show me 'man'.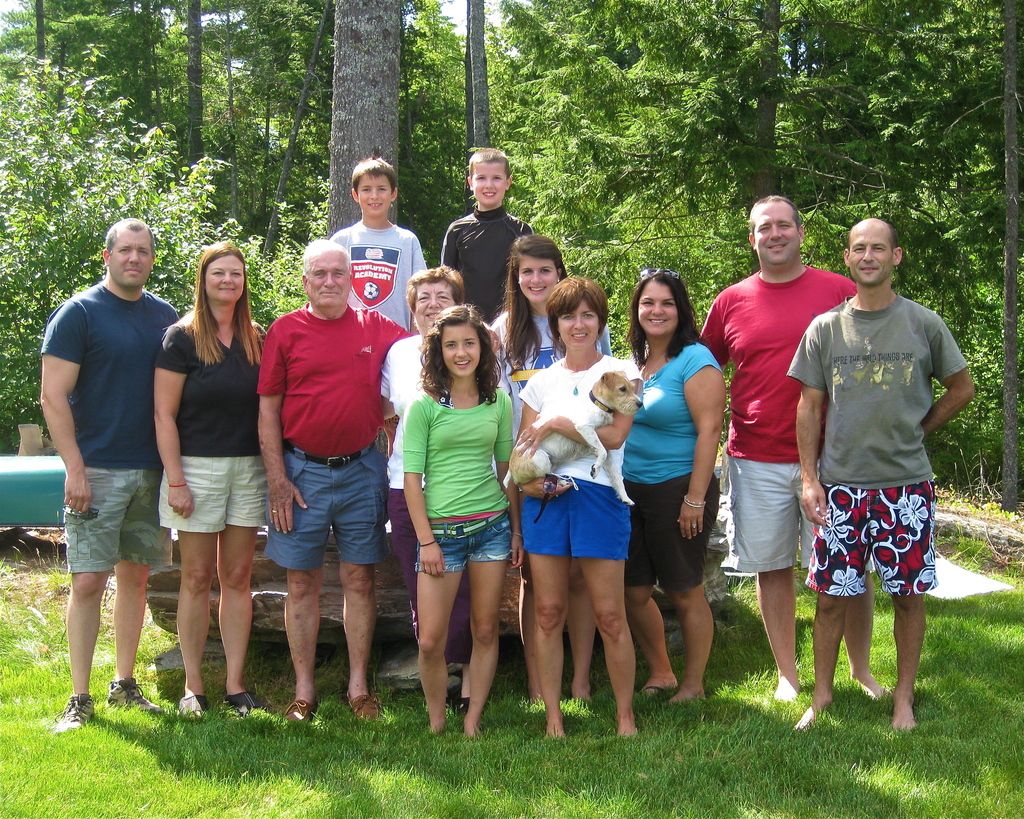
'man' is here: [256, 238, 422, 725].
